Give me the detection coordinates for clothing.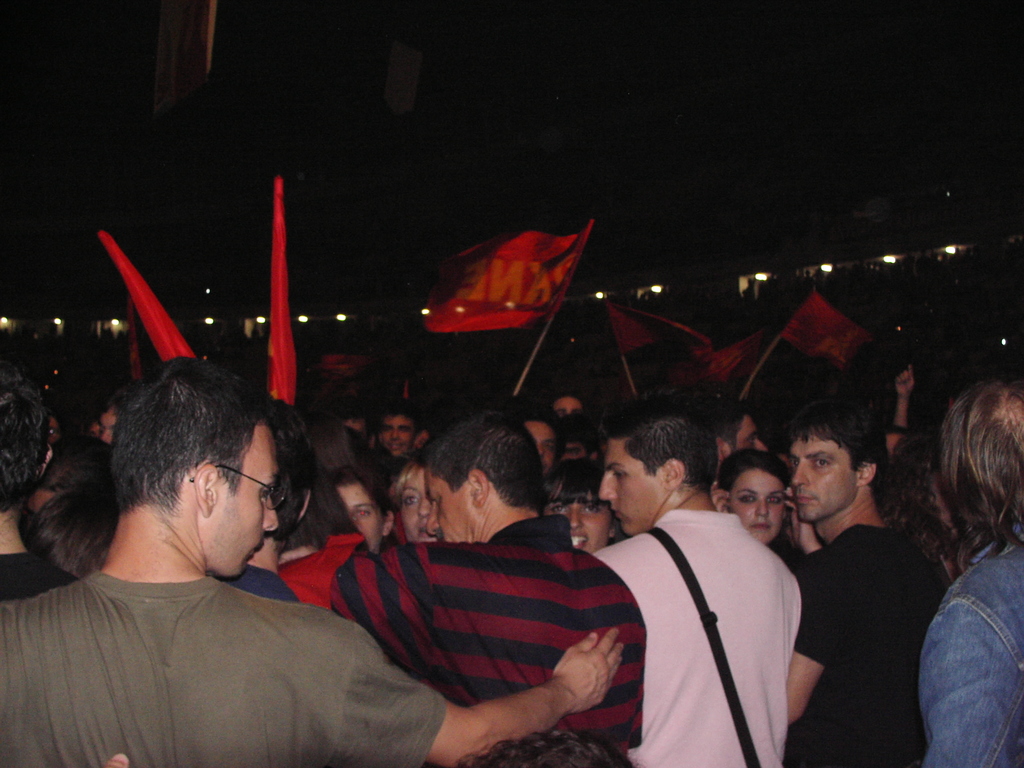
select_region(913, 529, 1023, 767).
